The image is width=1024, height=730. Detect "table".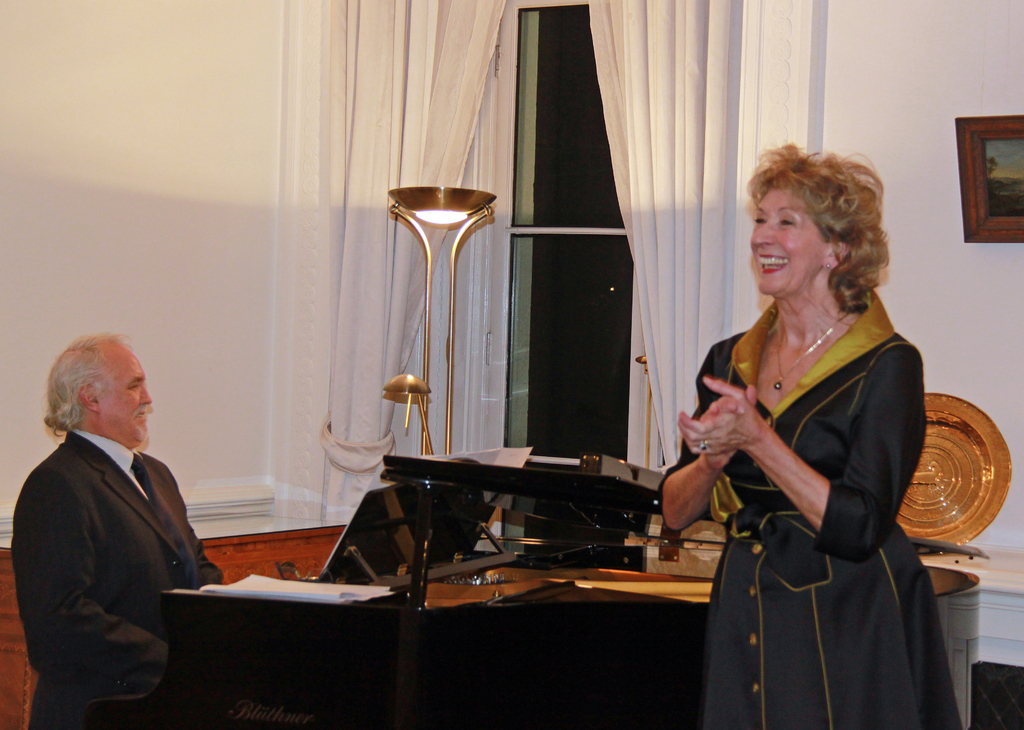
Detection: Rect(161, 552, 988, 729).
